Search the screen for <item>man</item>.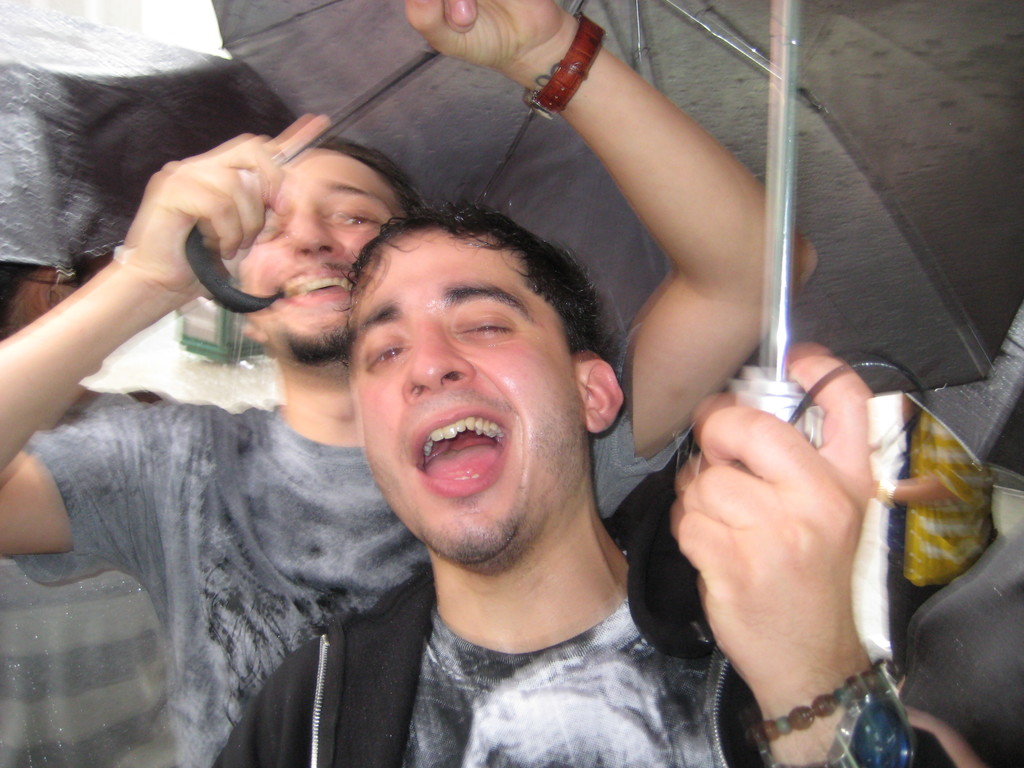
Found at 0:0:819:767.
